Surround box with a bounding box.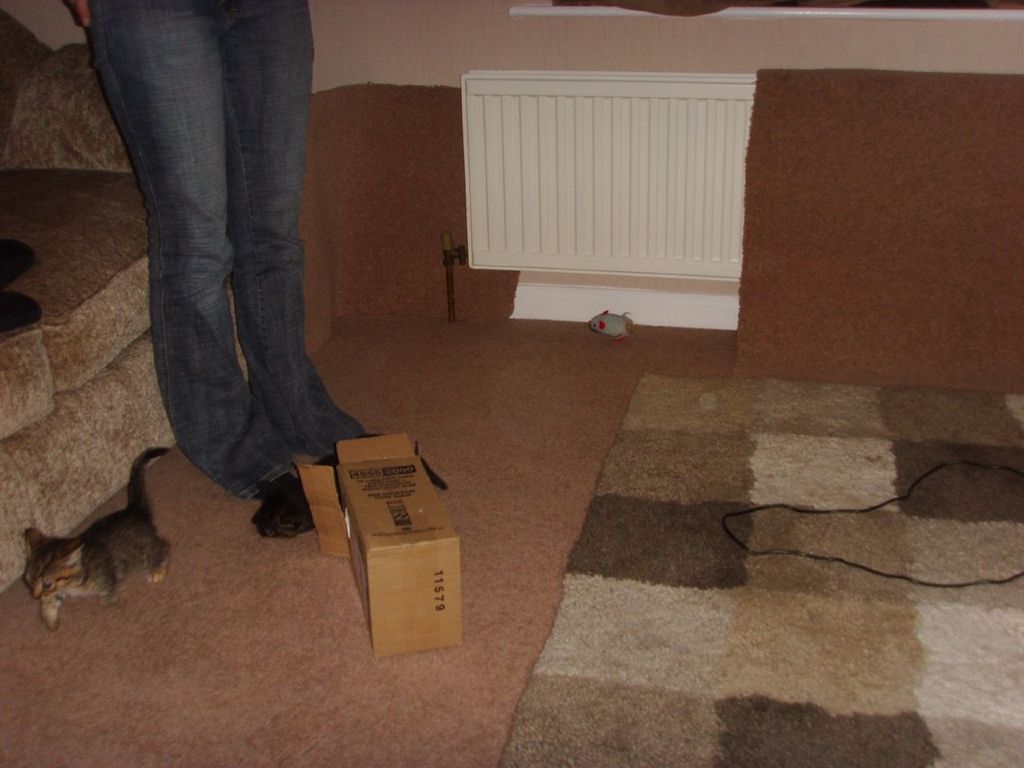
315/422/466/649.
